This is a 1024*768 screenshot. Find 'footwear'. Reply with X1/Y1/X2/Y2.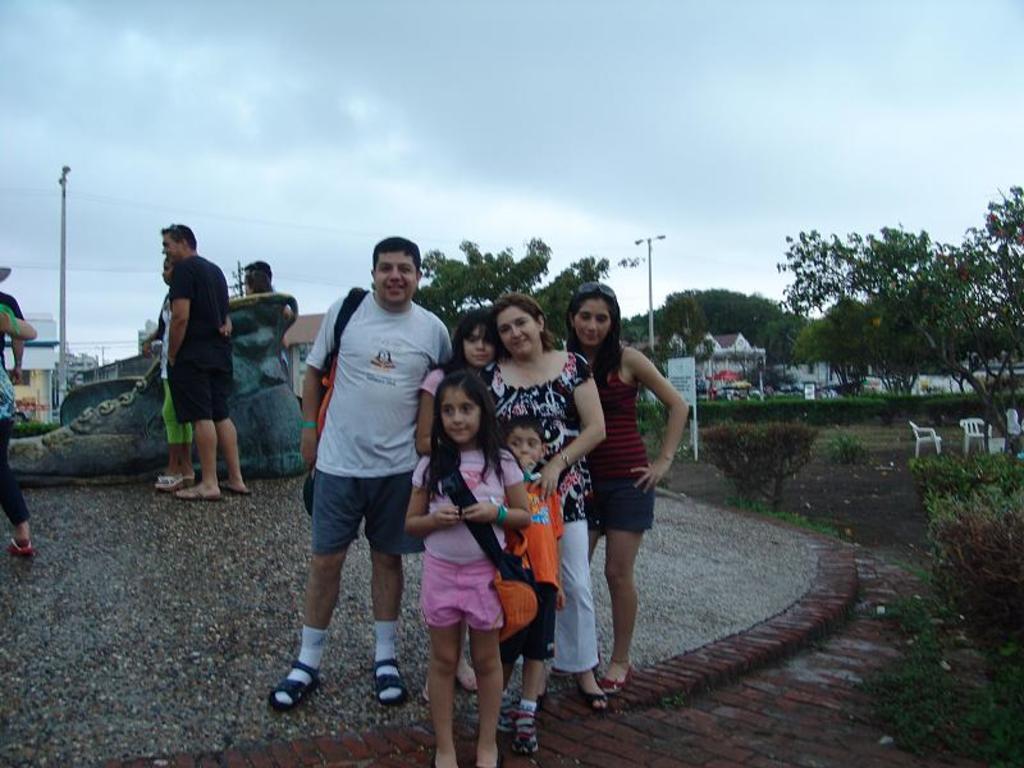
179/471/196/480.
